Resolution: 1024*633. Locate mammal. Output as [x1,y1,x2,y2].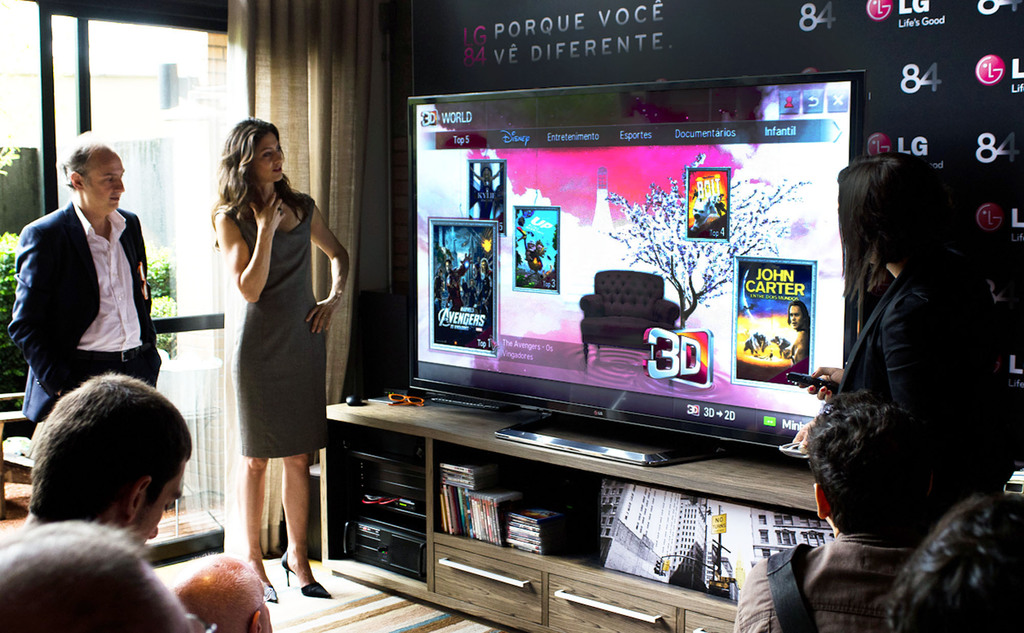
[461,254,488,324].
